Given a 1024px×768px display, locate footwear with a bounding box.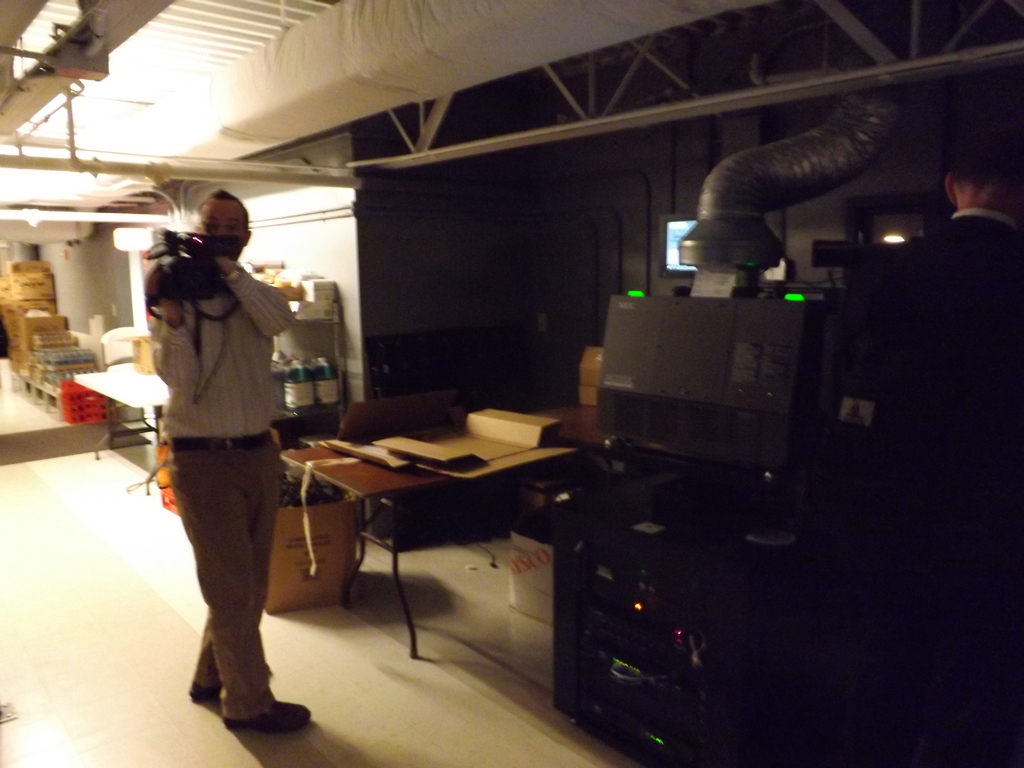
Located: l=186, t=681, r=219, b=705.
